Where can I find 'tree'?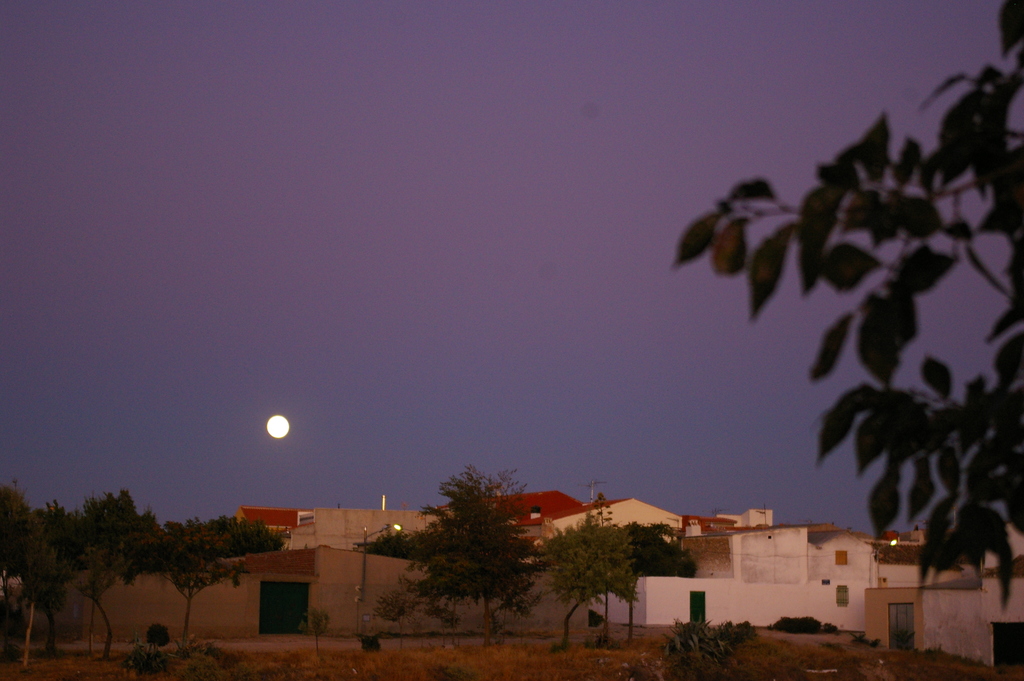
You can find it at x1=152 y1=524 x2=246 y2=654.
